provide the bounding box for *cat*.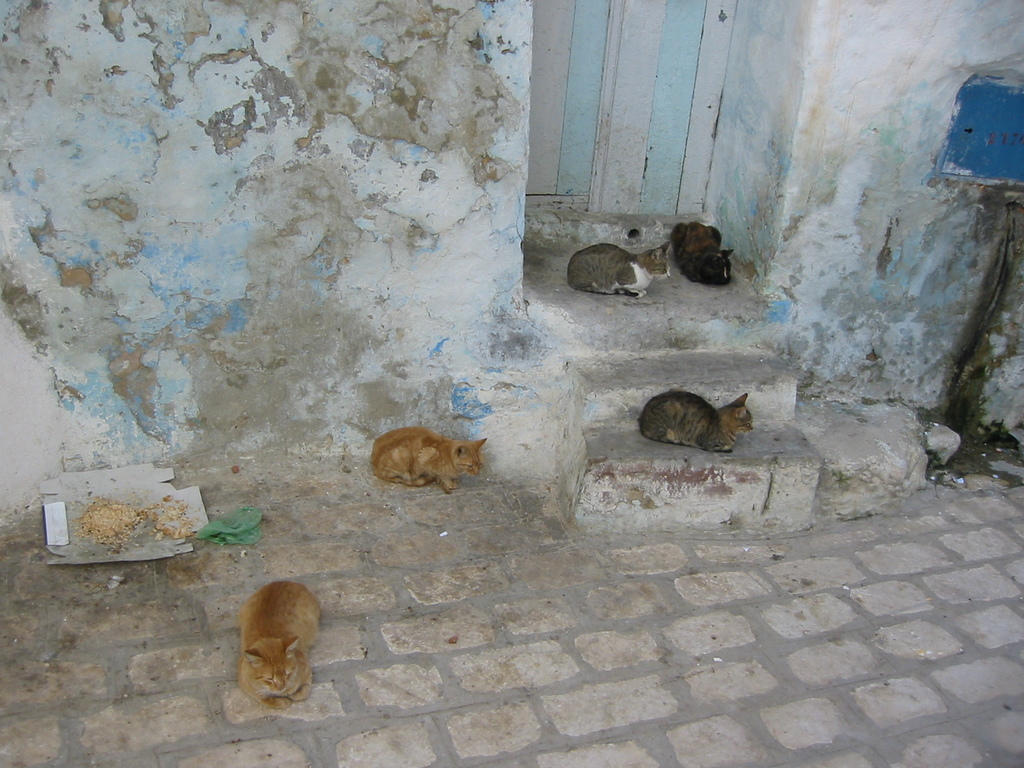
369/420/488/497.
